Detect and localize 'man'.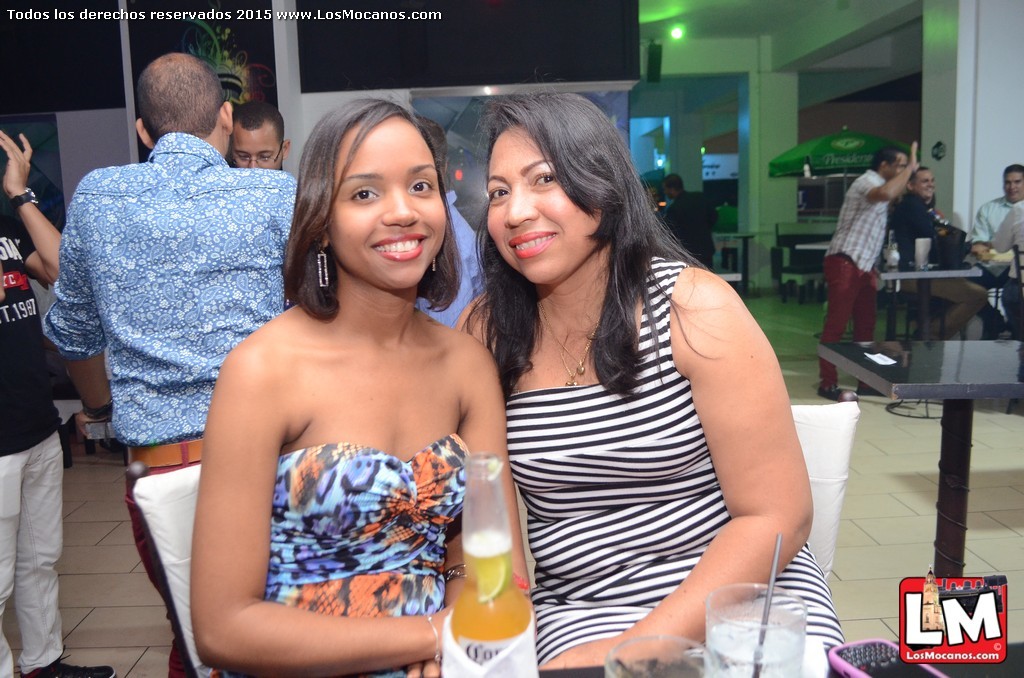
Localized at [37,53,304,566].
